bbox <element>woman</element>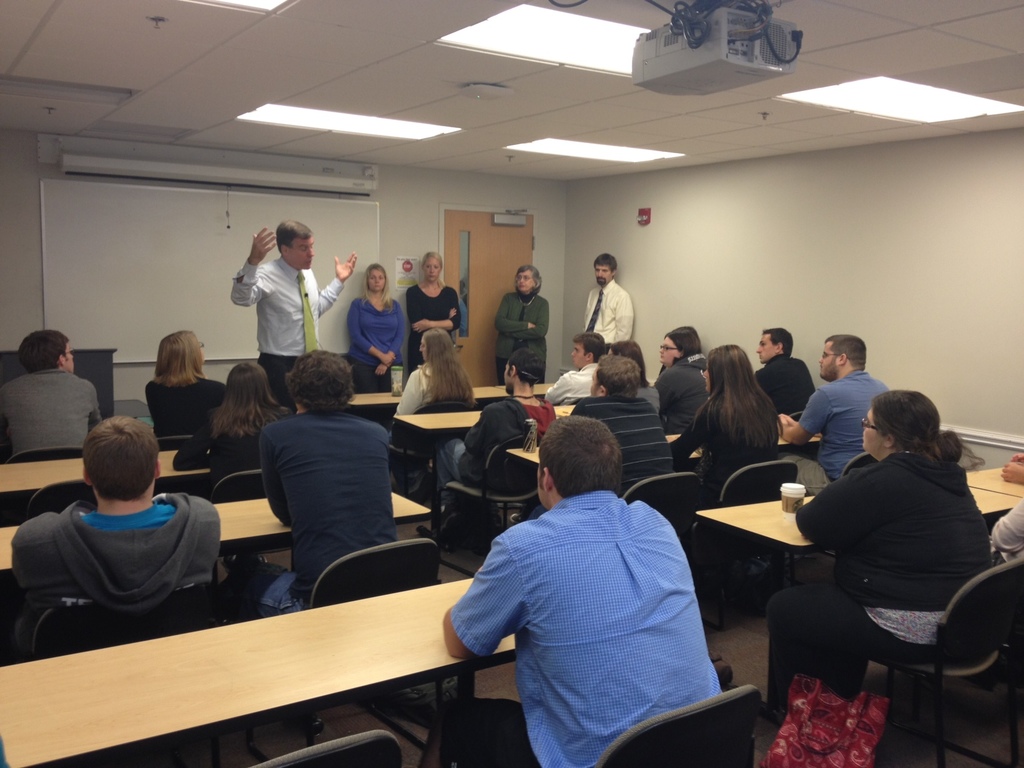
<bbox>497, 268, 544, 385</bbox>
